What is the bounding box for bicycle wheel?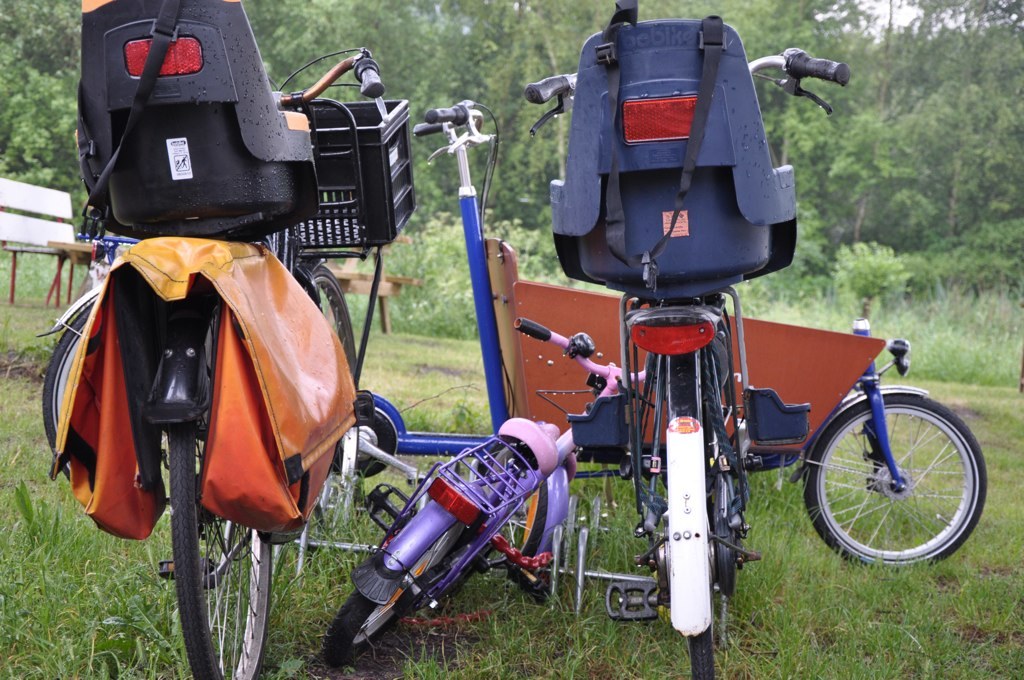
bbox=[319, 466, 509, 671].
